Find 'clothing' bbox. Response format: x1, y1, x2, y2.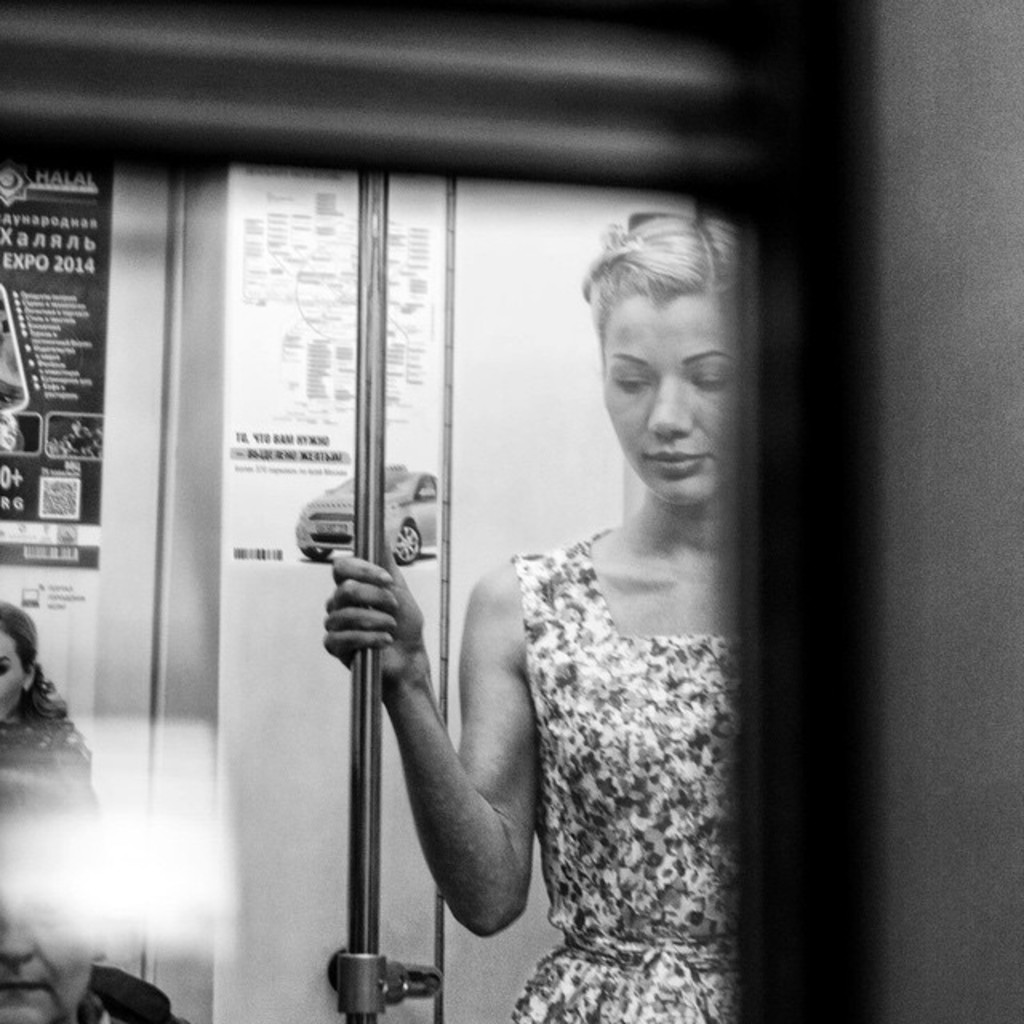
5, 970, 203, 1022.
